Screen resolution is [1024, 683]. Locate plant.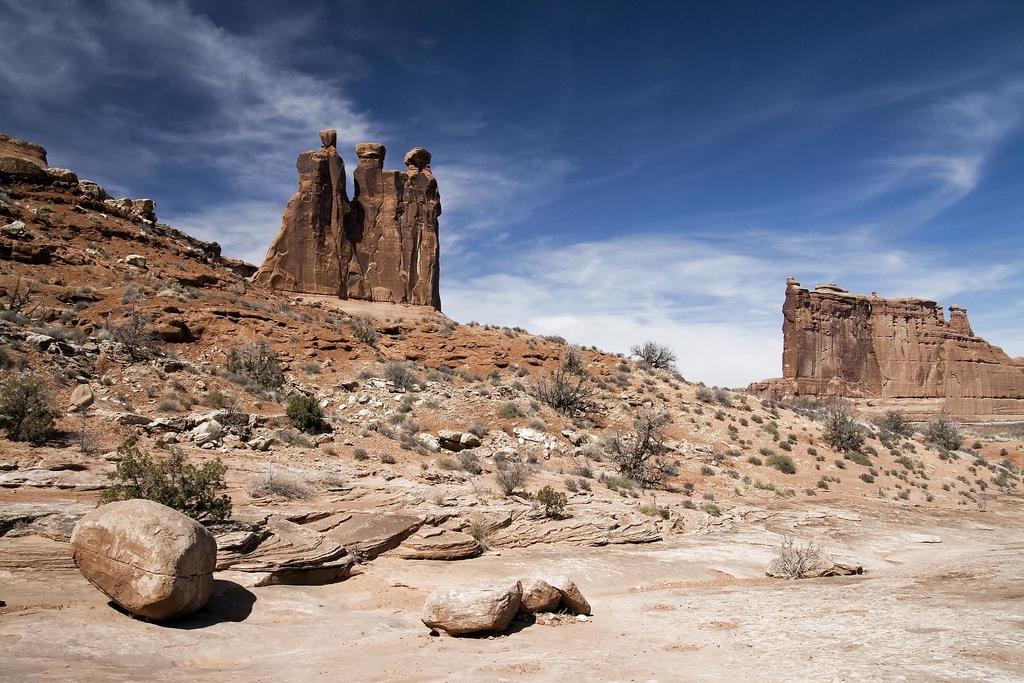
701,502,726,517.
